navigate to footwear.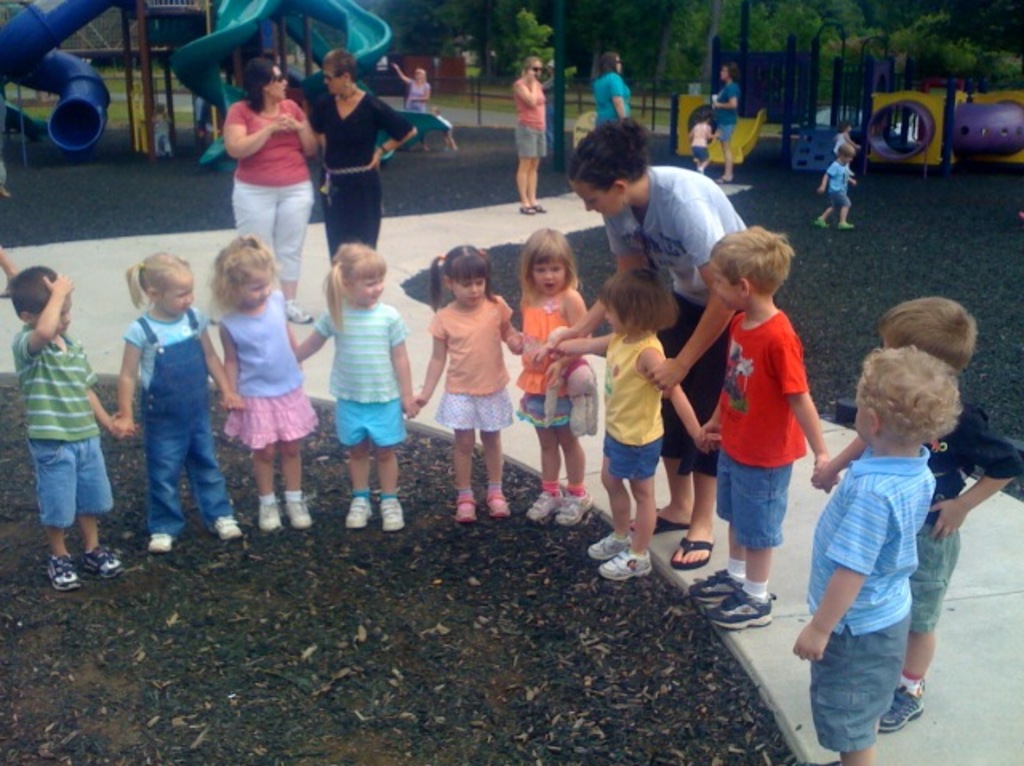
Navigation target: bbox=[835, 217, 856, 227].
